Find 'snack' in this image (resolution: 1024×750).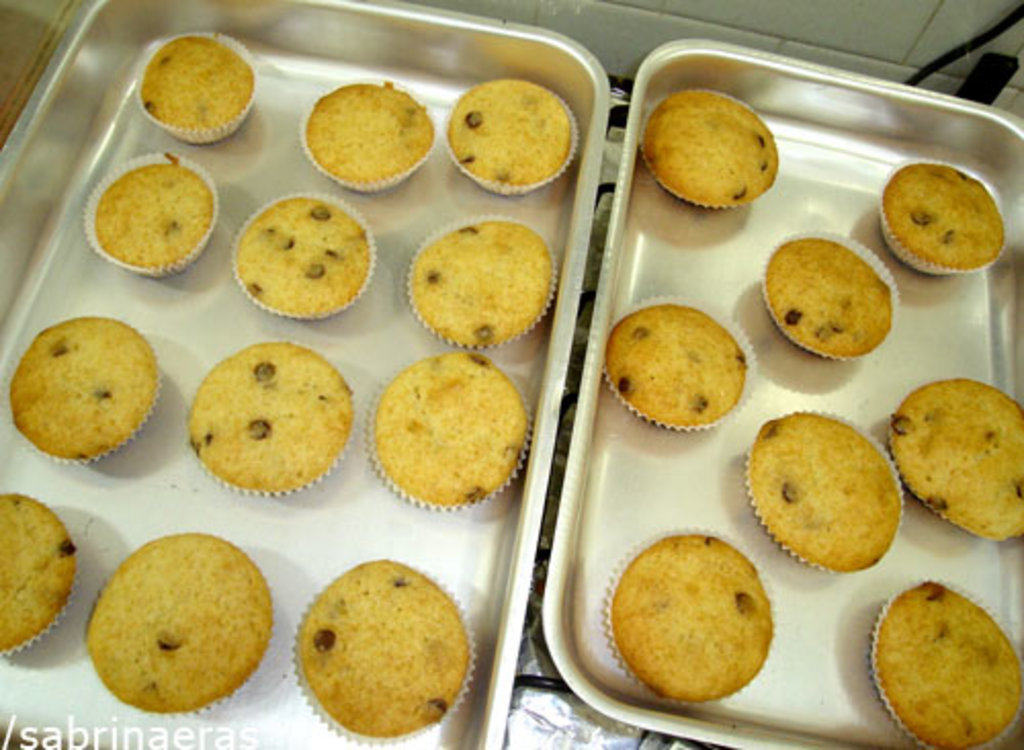
(left=137, top=35, right=256, bottom=145).
